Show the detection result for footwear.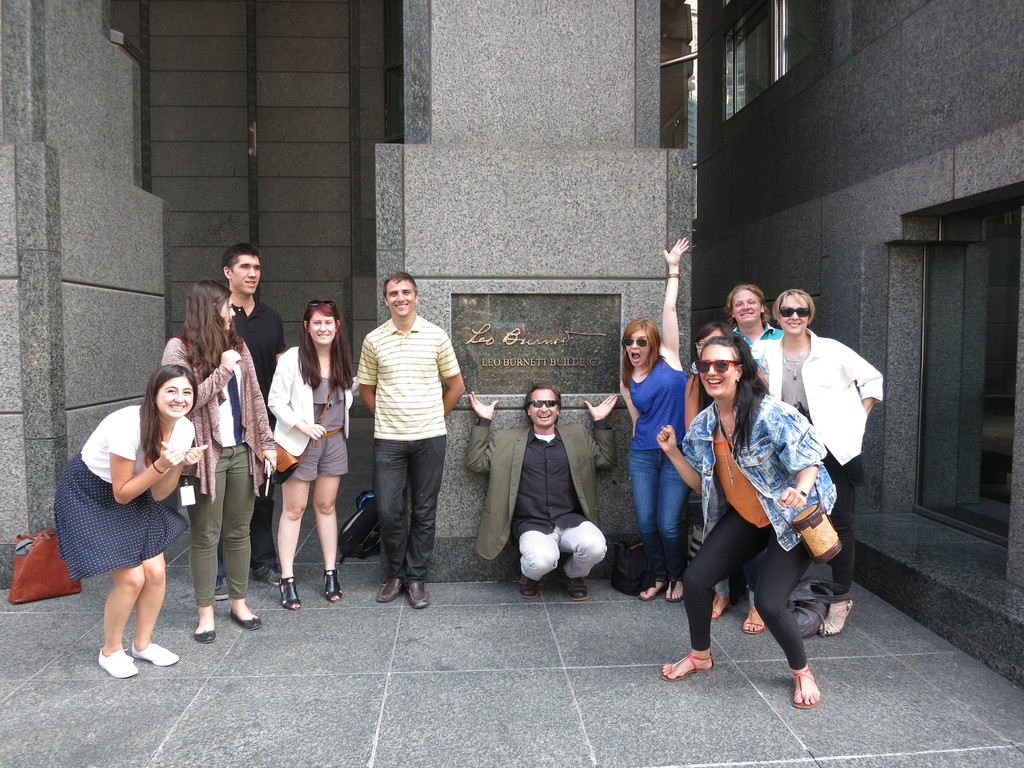
195 627 217 643.
